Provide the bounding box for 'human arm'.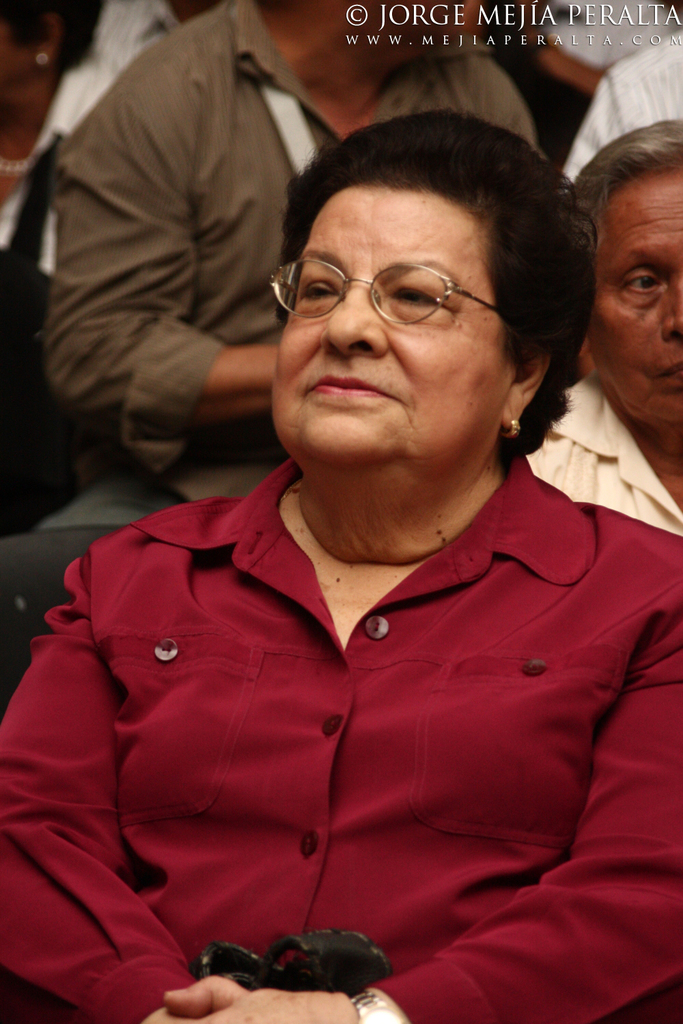
x1=186 y1=602 x2=682 y2=1023.
